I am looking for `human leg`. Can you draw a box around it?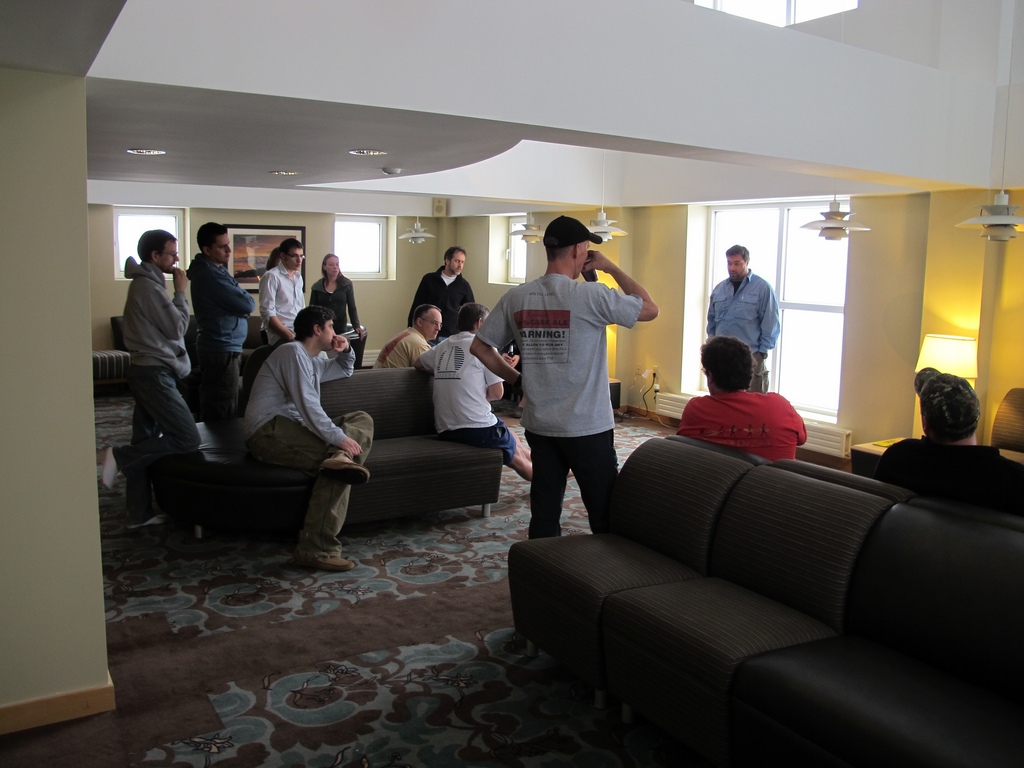
Sure, the bounding box is 197:344:240:416.
